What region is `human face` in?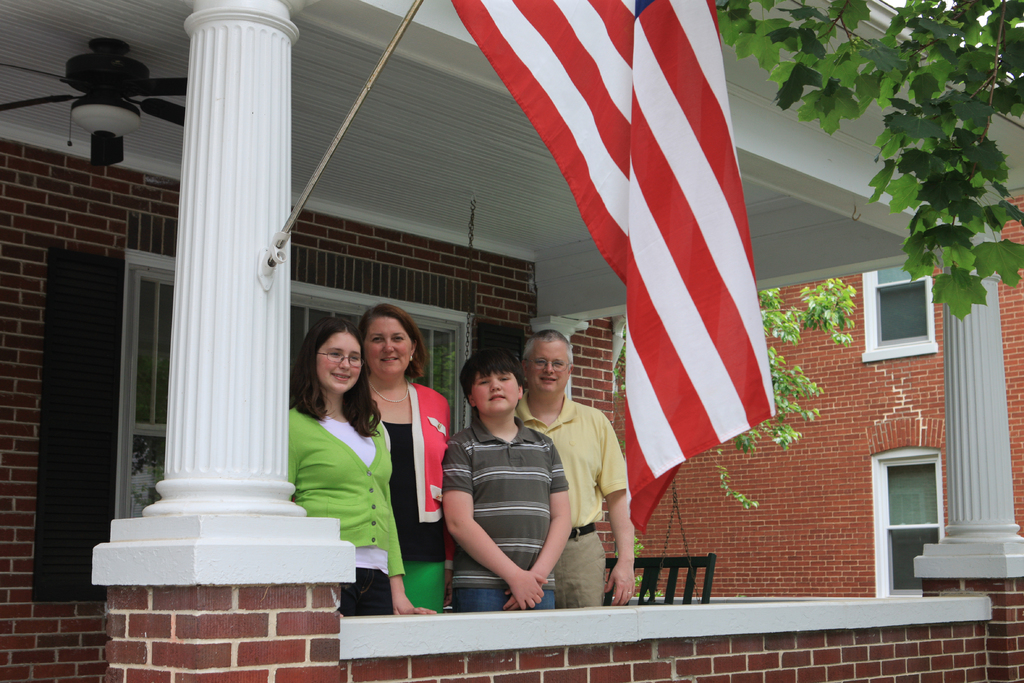
x1=467, y1=370, x2=518, y2=415.
